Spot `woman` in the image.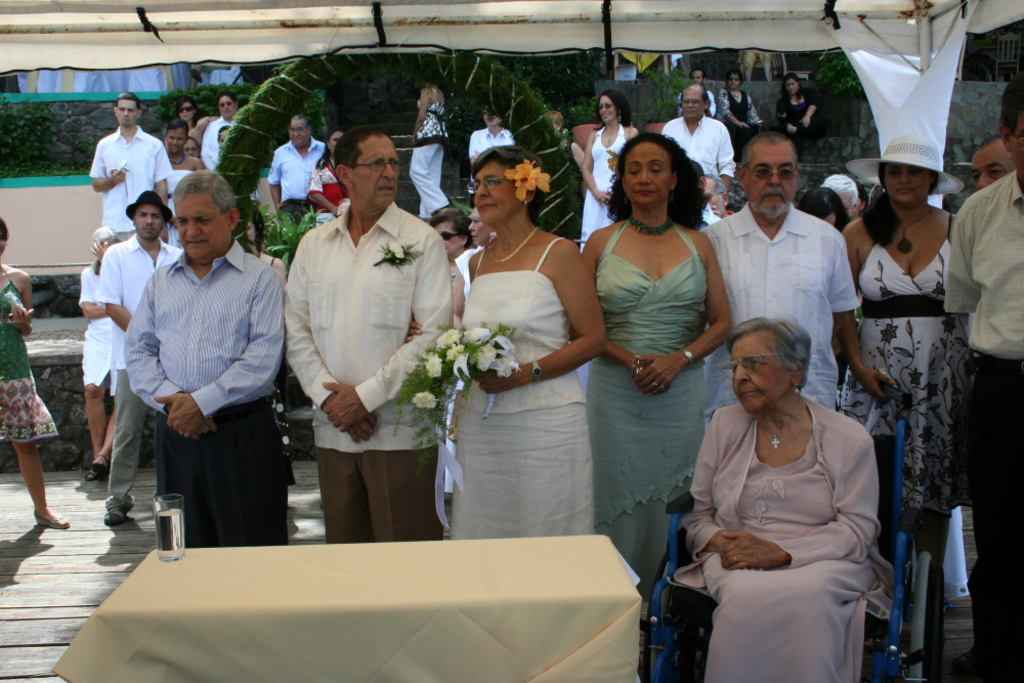
`woman` found at locate(79, 227, 120, 482).
